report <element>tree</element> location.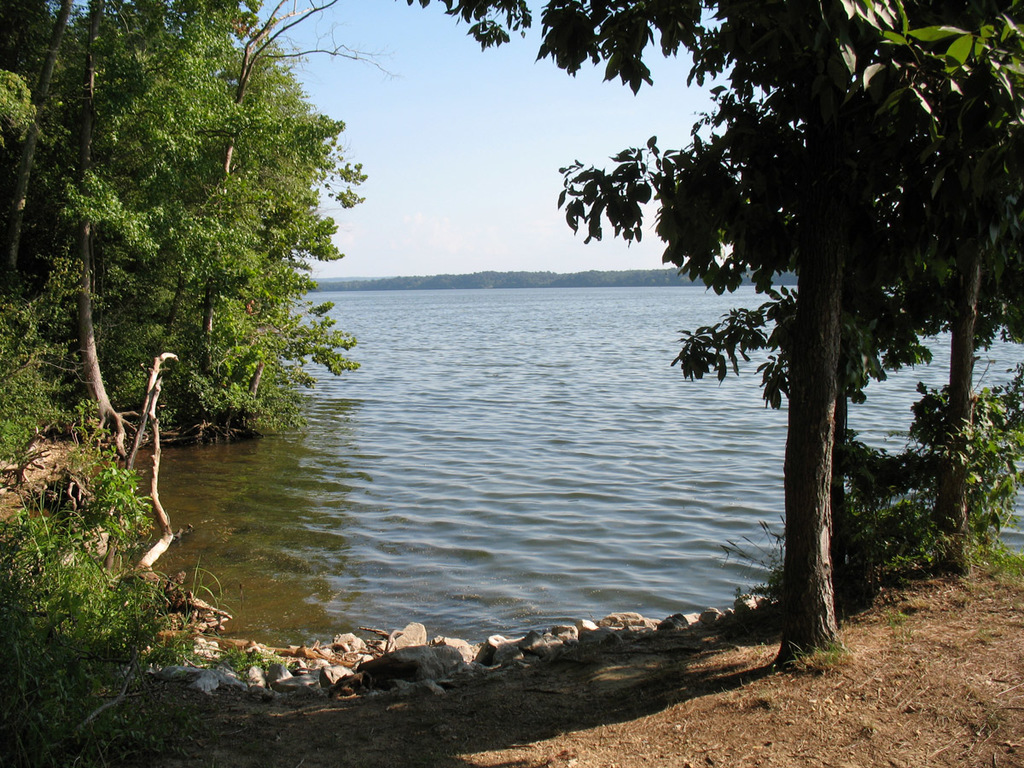
Report: box(402, 0, 877, 665).
